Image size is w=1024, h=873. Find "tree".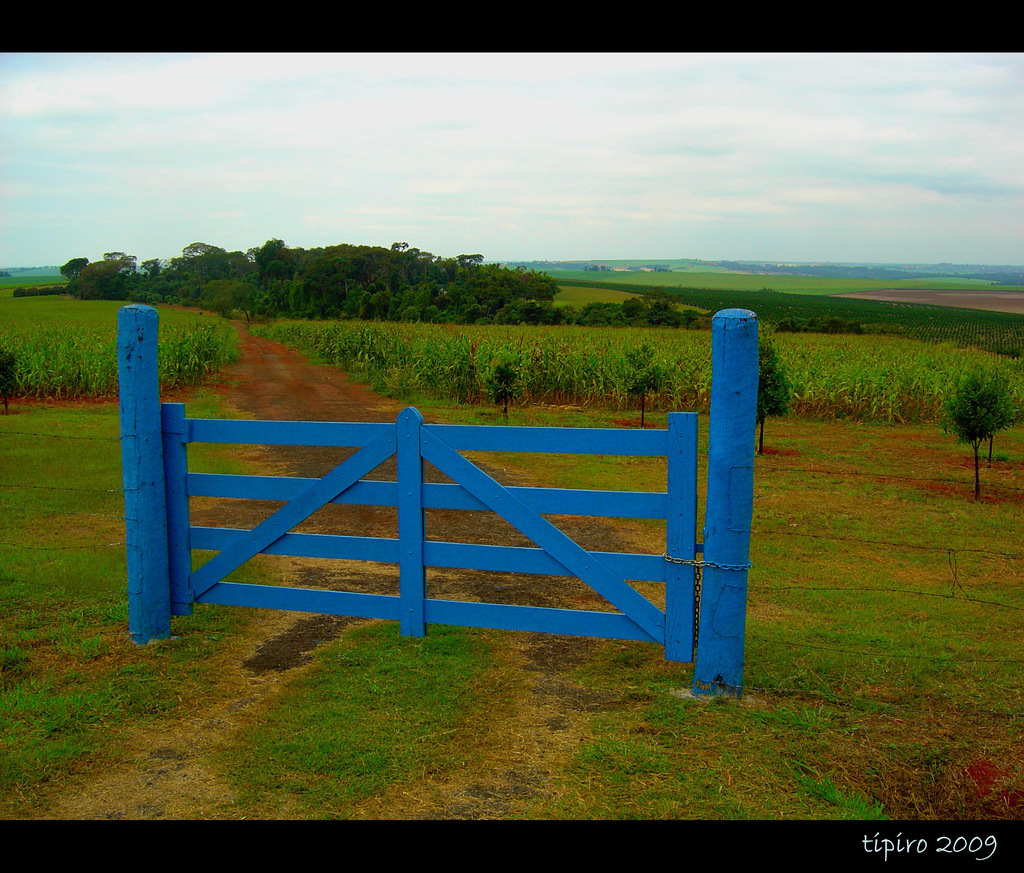
(762, 342, 792, 449).
